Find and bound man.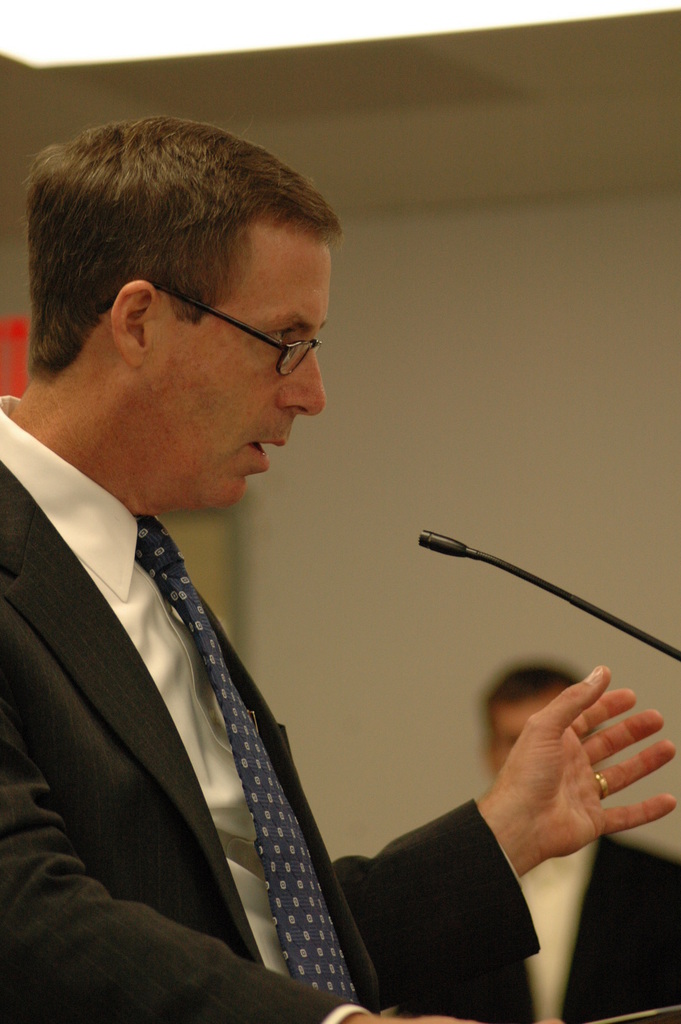
Bound: 0:112:673:1023.
